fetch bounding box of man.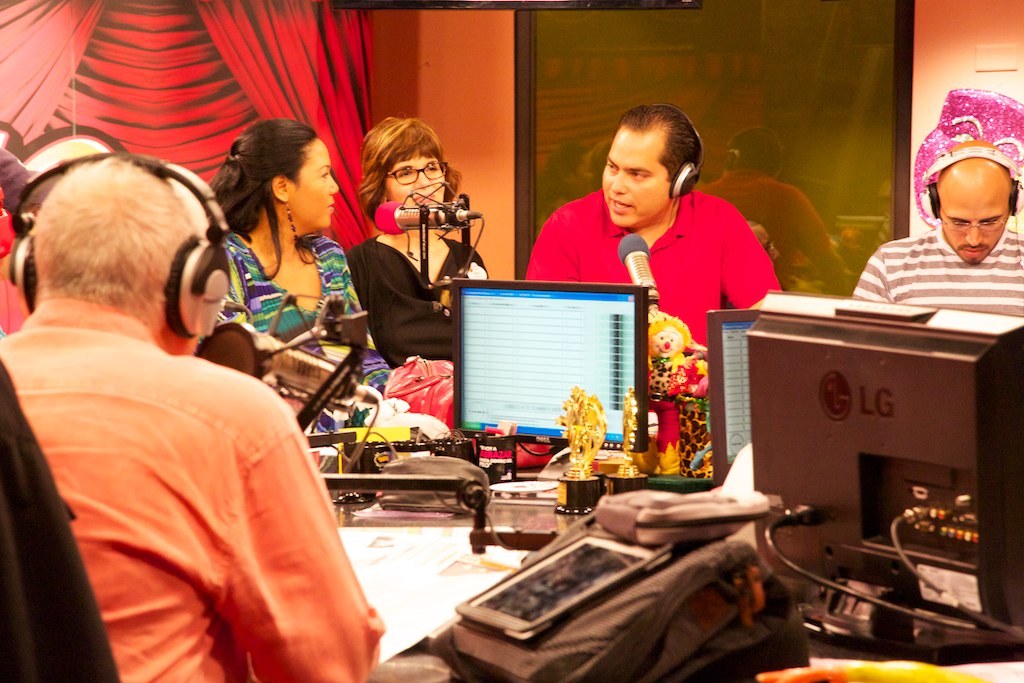
Bbox: select_region(0, 158, 387, 682).
